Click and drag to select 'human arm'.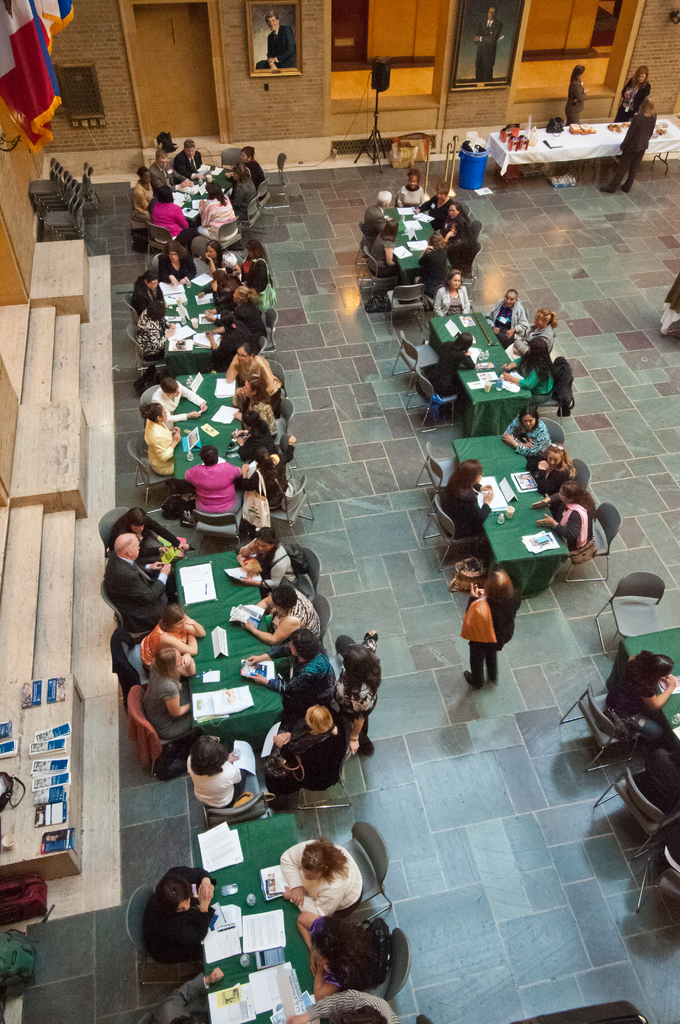
Selection: 485:298:504:335.
